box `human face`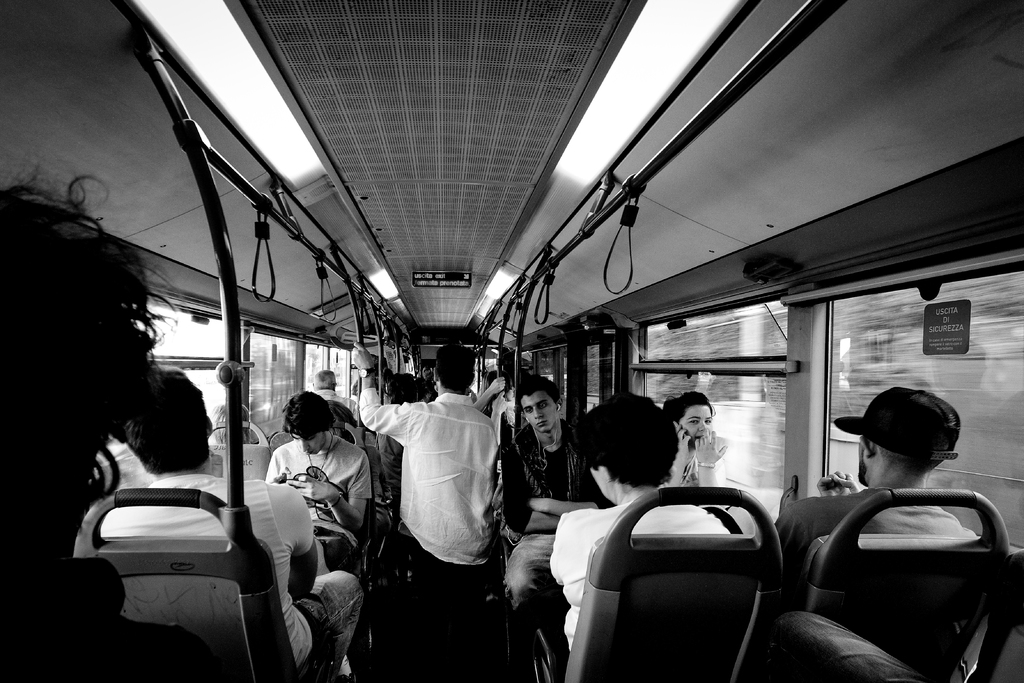
region(292, 436, 329, 454)
